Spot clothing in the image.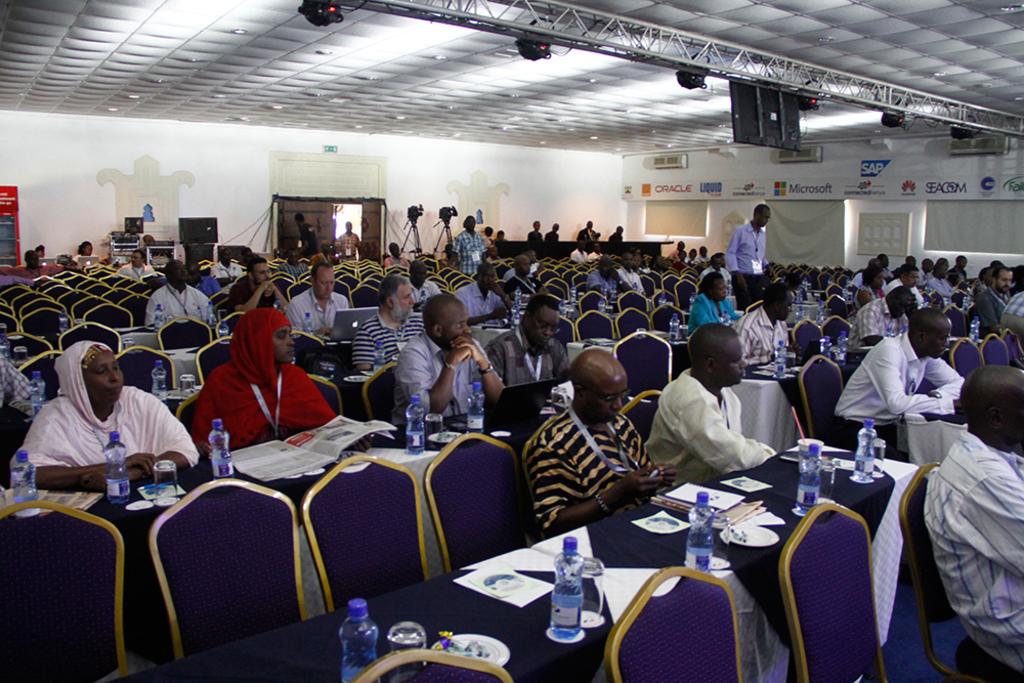
clothing found at x1=825 y1=325 x2=973 y2=467.
